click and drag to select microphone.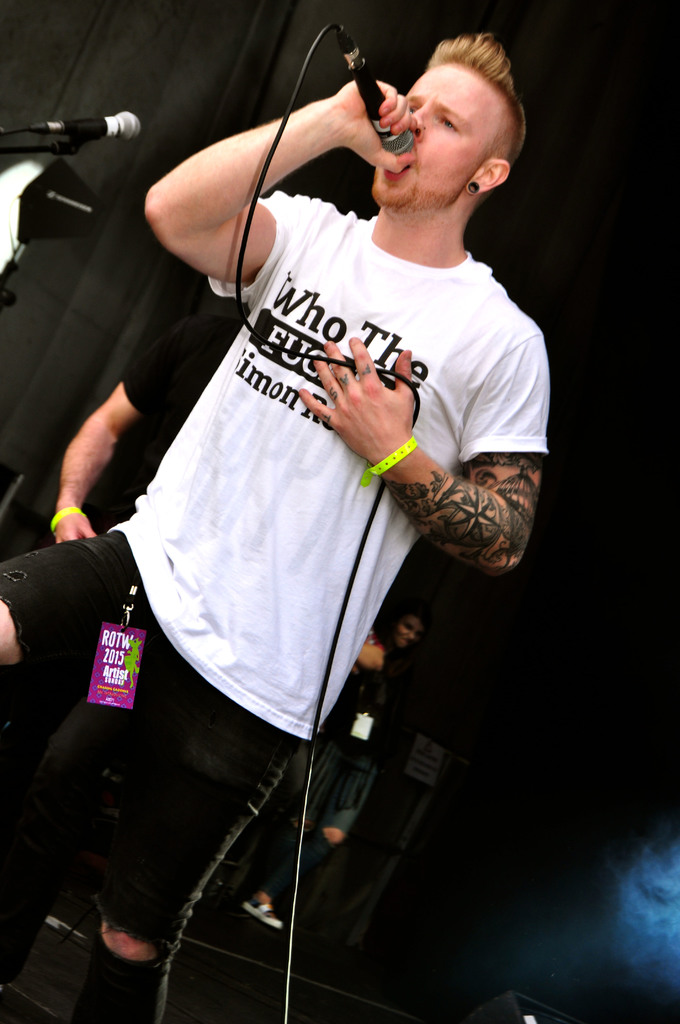
Selection: <region>31, 108, 143, 153</region>.
